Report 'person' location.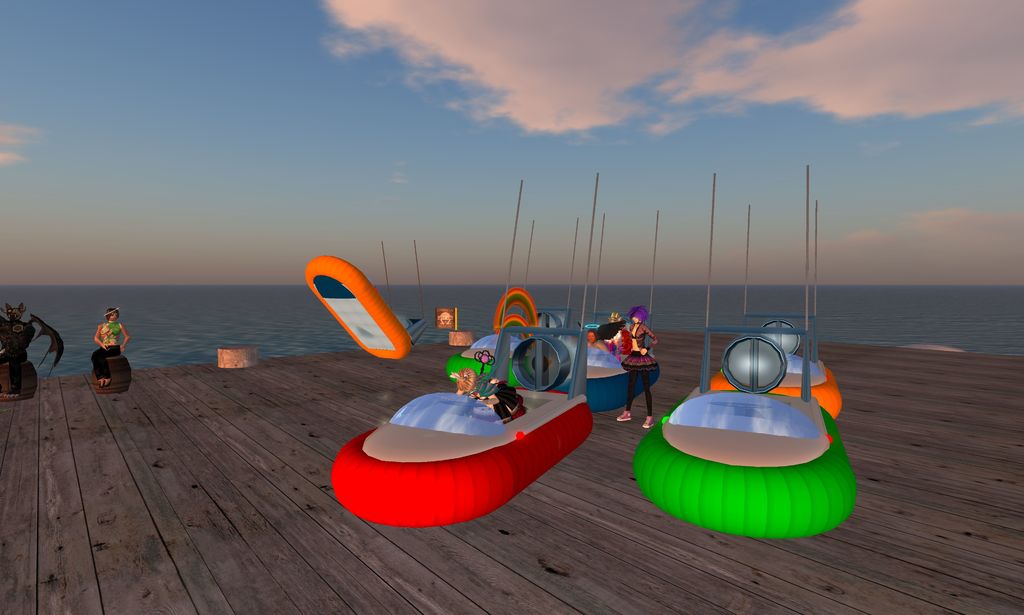
Report: 604,310,630,331.
